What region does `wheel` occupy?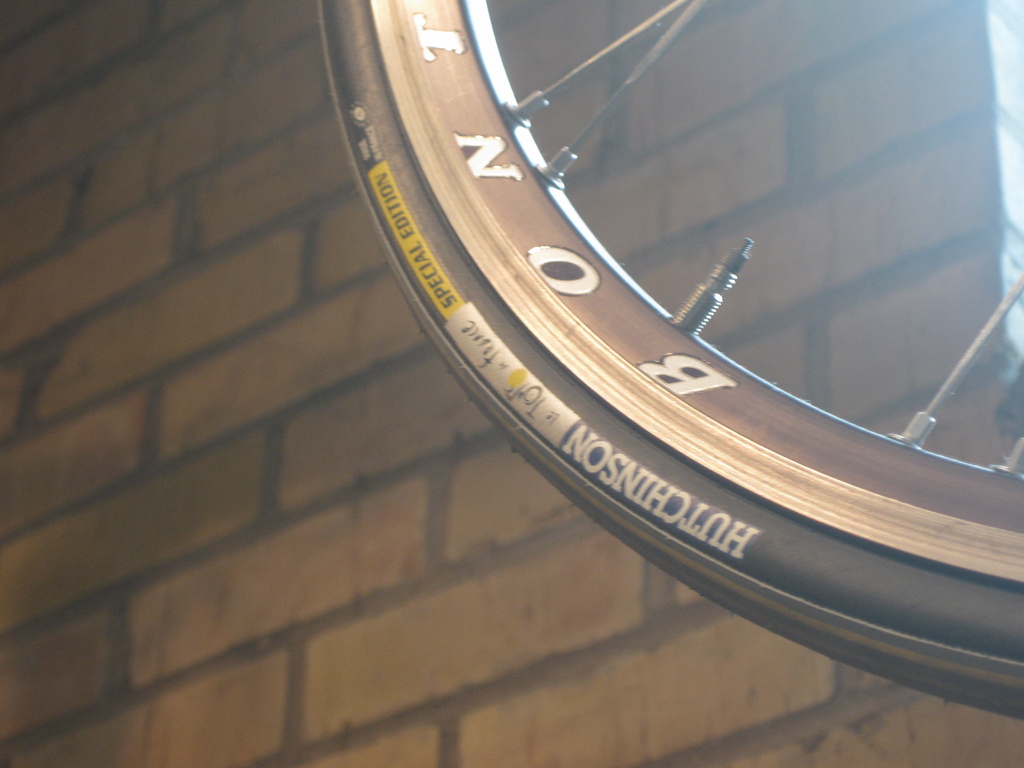
(x1=314, y1=0, x2=1023, y2=724).
